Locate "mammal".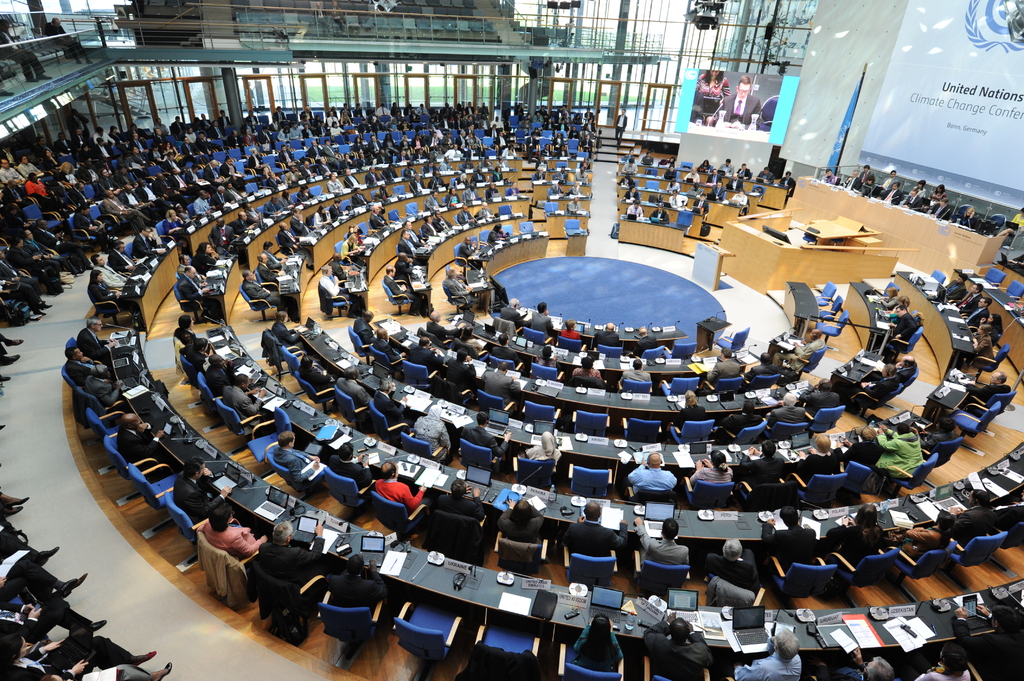
Bounding box: [x1=927, y1=203, x2=952, y2=225].
